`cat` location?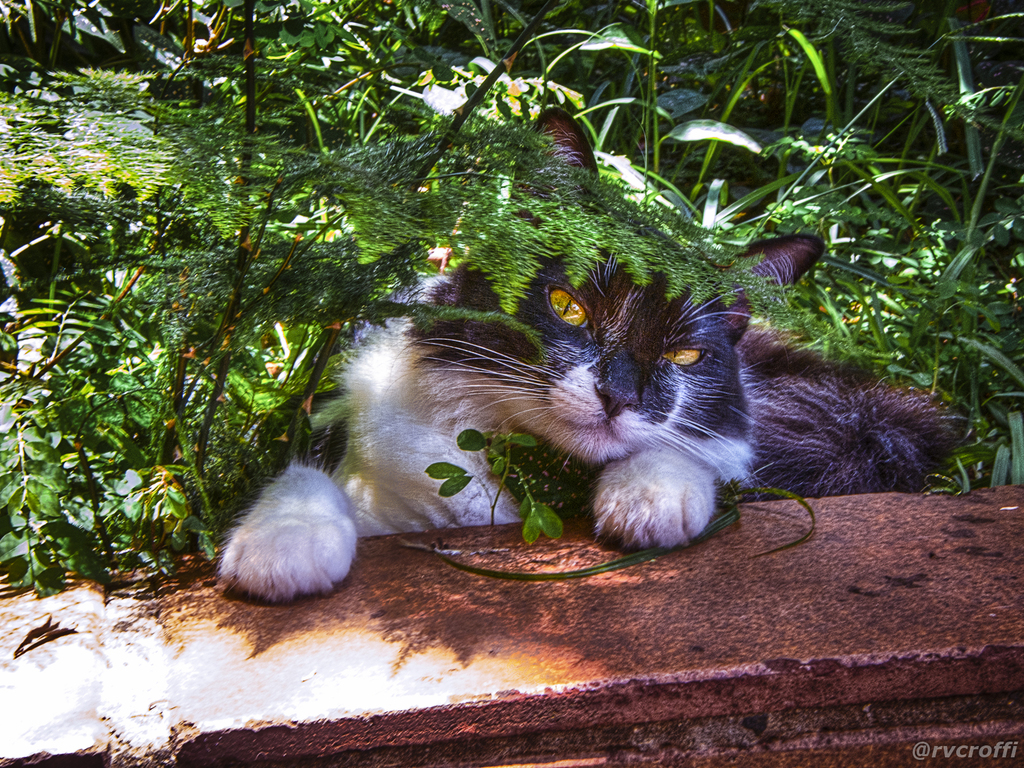
locate(209, 103, 976, 602)
